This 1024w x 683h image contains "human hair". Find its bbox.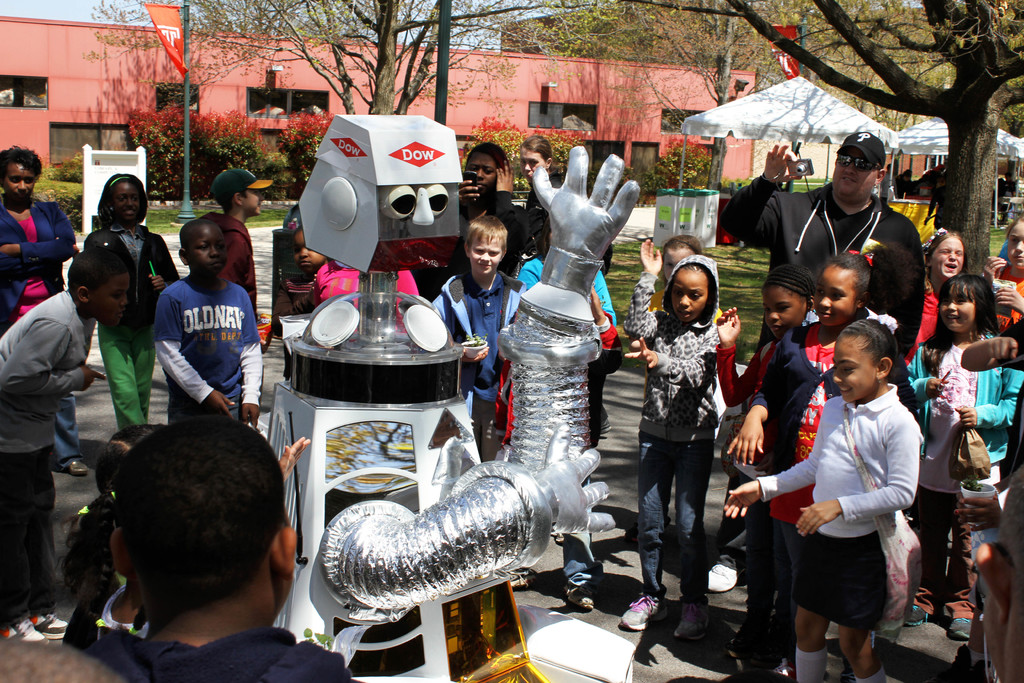
region(662, 235, 701, 265).
